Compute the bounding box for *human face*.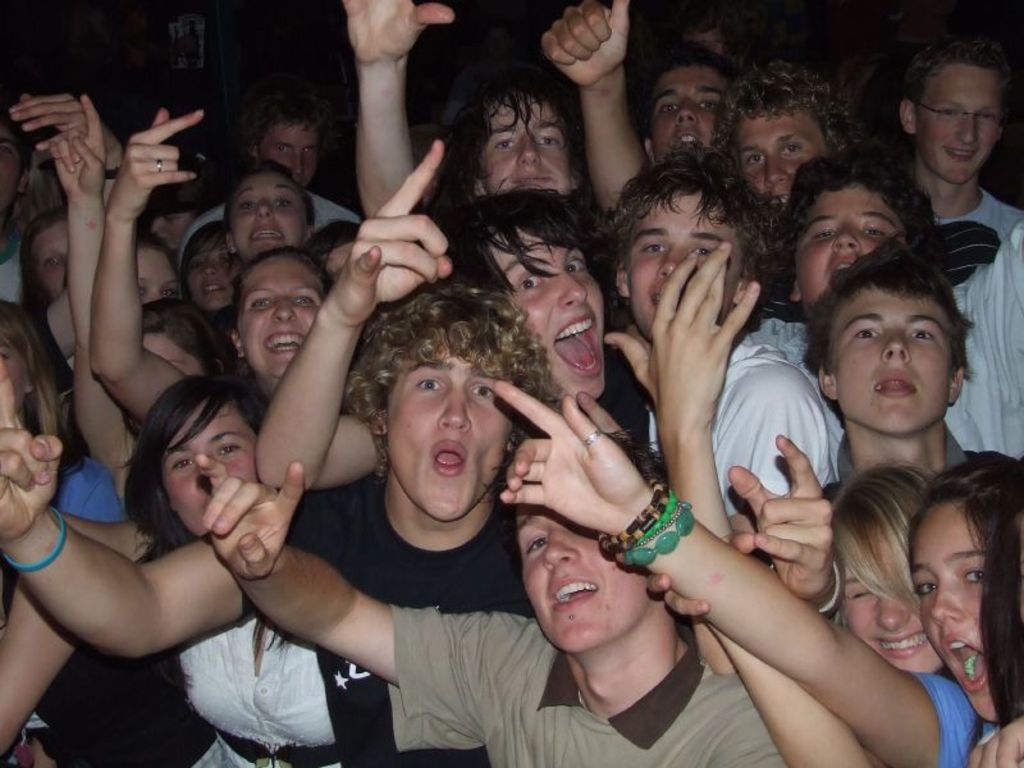
735,110,845,212.
